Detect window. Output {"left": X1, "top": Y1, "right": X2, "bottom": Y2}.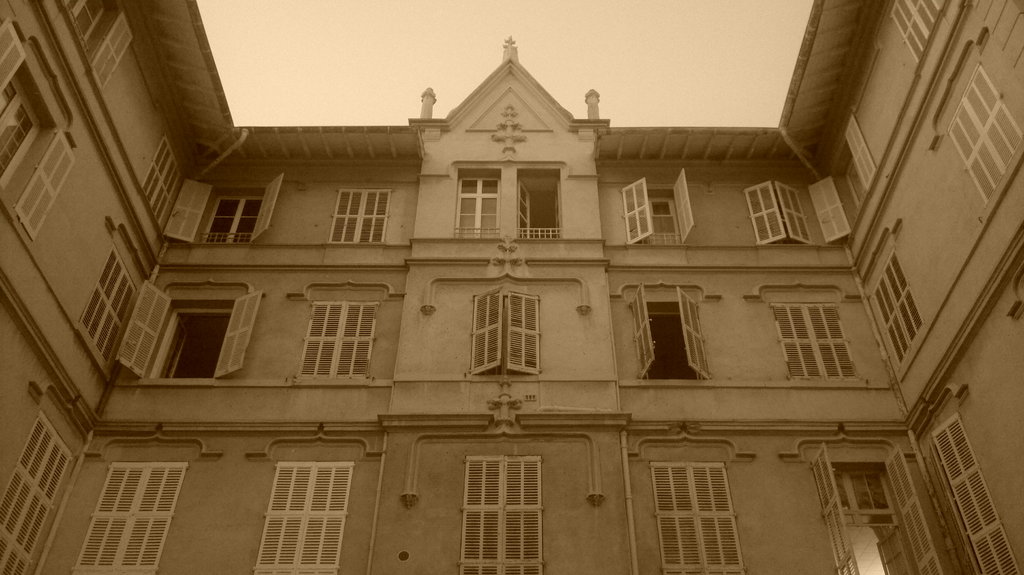
{"left": 632, "top": 286, "right": 712, "bottom": 377}.
